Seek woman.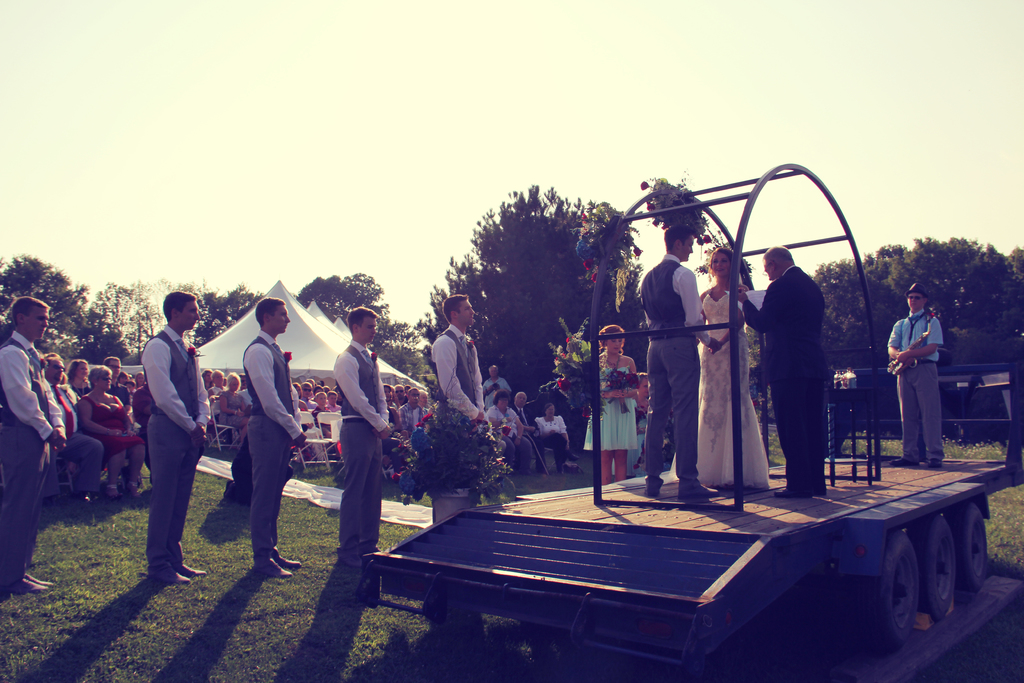
rect(300, 381, 321, 409).
